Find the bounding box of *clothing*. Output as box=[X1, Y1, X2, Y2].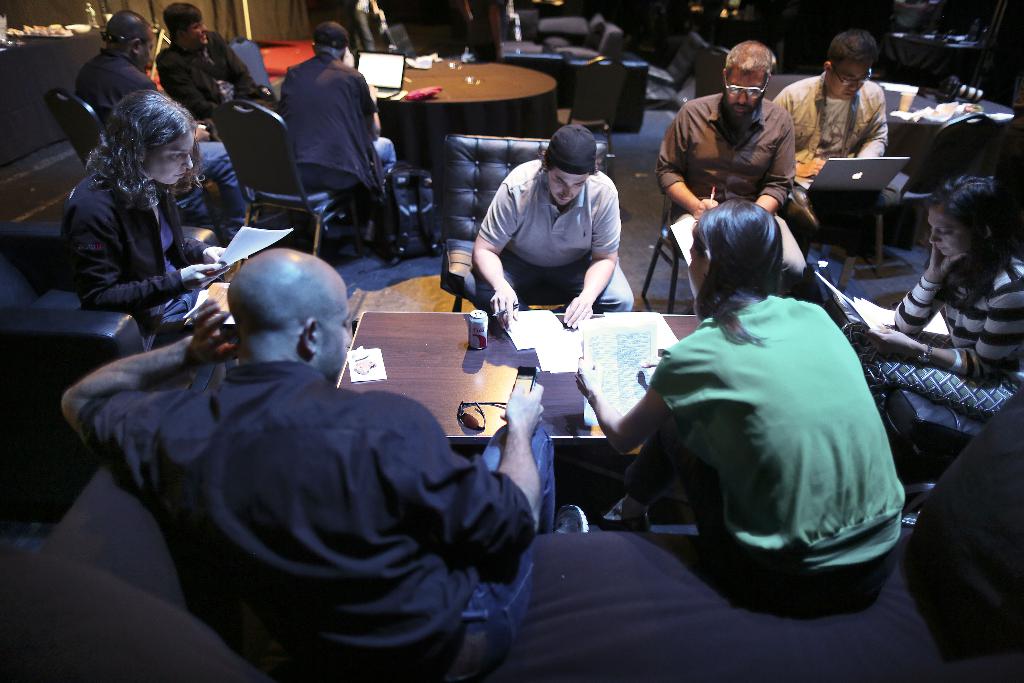
box=[624, 448, 938, 610].
